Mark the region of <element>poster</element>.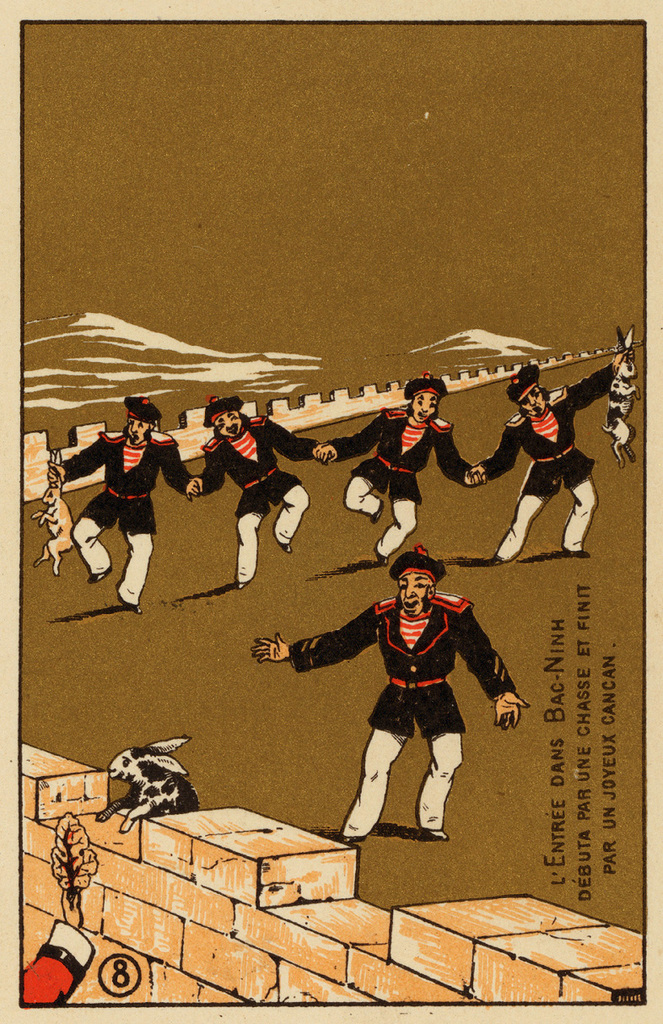
Region: <box>0,0,662,1023</box>.
